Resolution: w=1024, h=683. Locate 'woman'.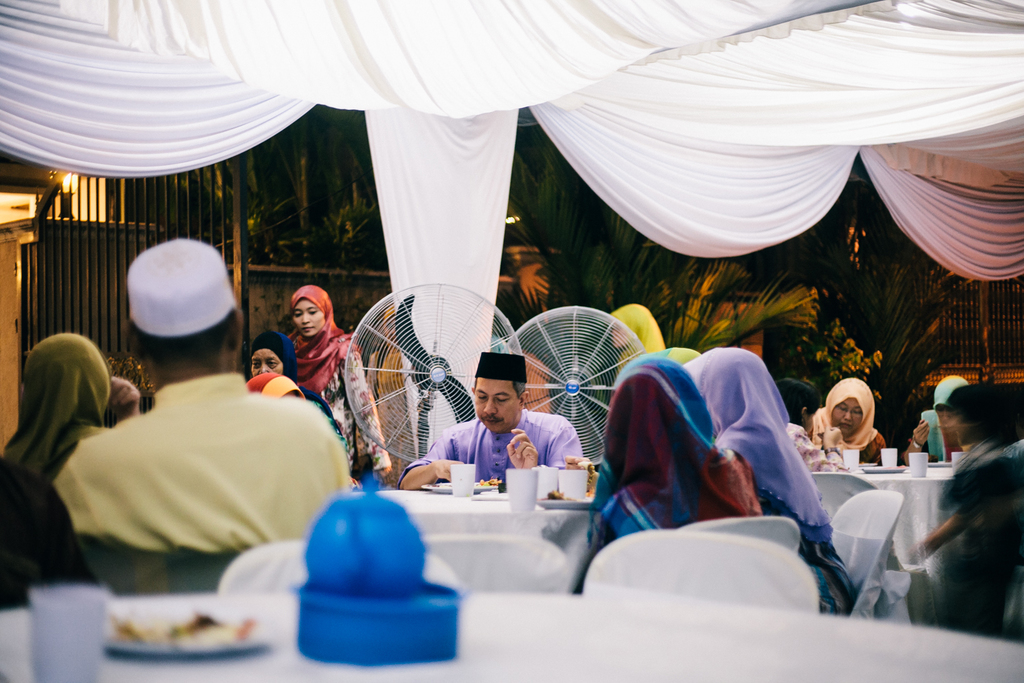
box(806, 380, 887, 465).
